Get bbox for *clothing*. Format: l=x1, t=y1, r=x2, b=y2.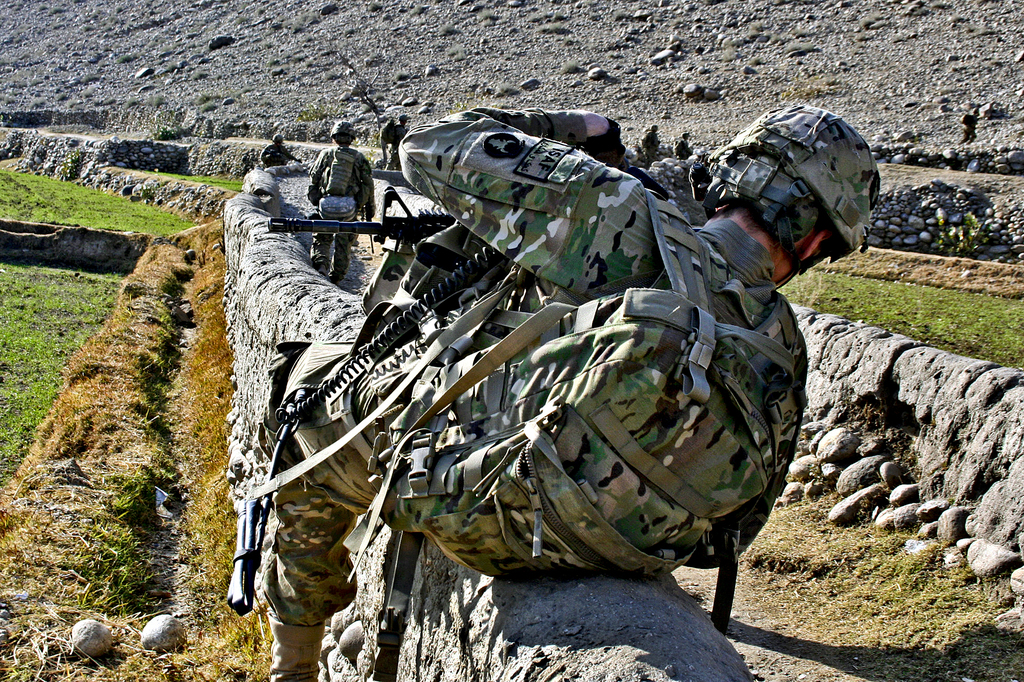
l=306, t=145, r=374, b=271.
